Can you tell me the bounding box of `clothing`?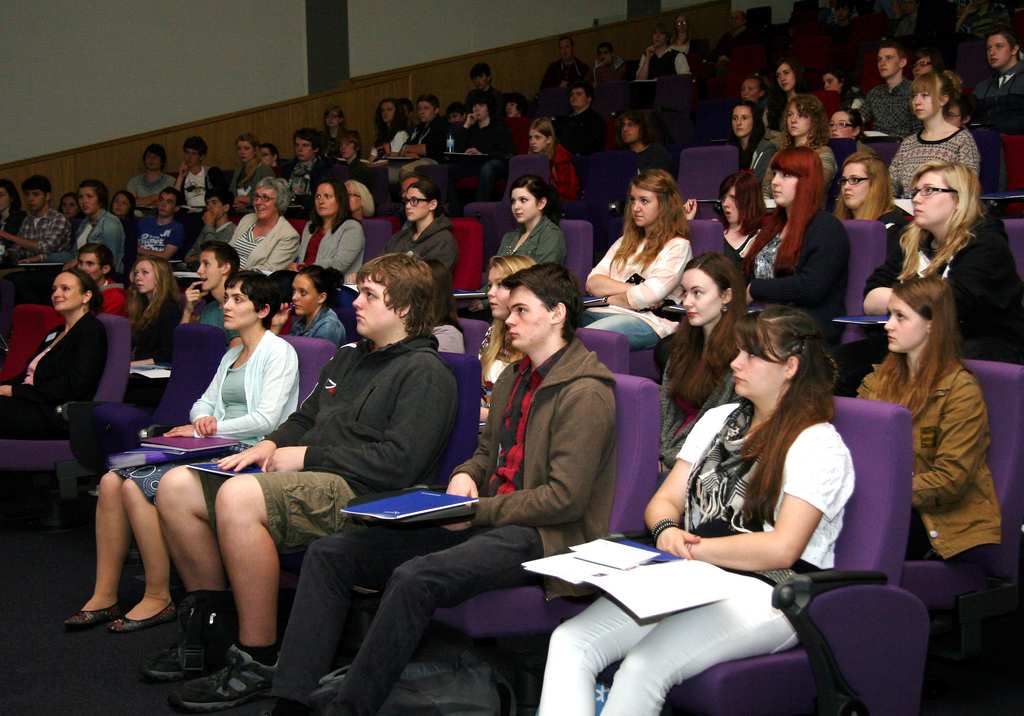
710, 24, 755, 54.
